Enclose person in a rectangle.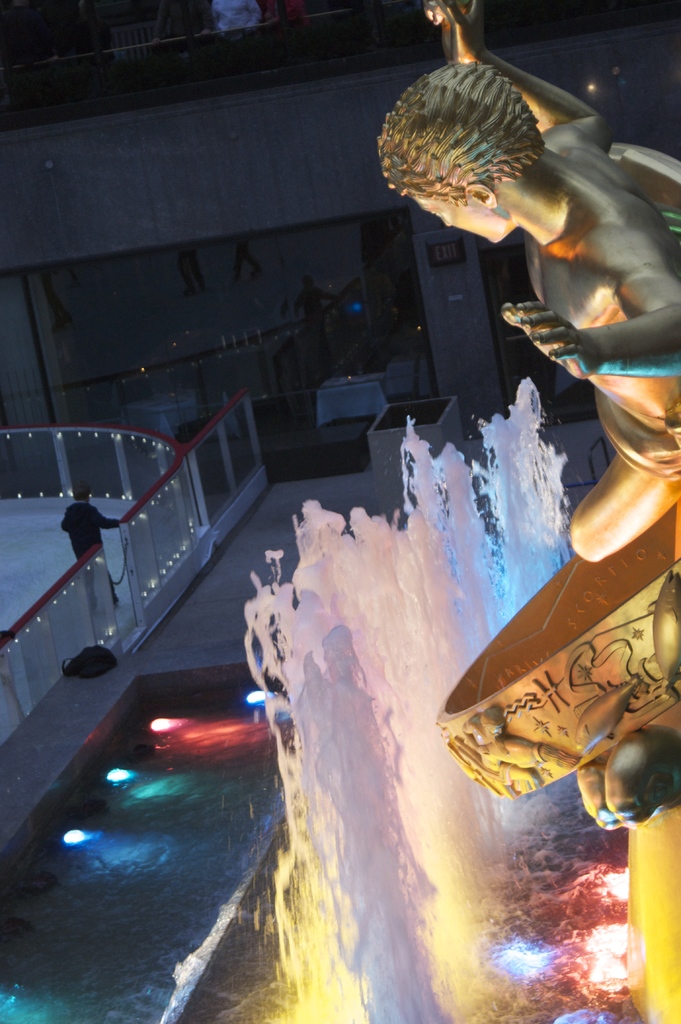
l=374, t=0, r=680, b=559.
